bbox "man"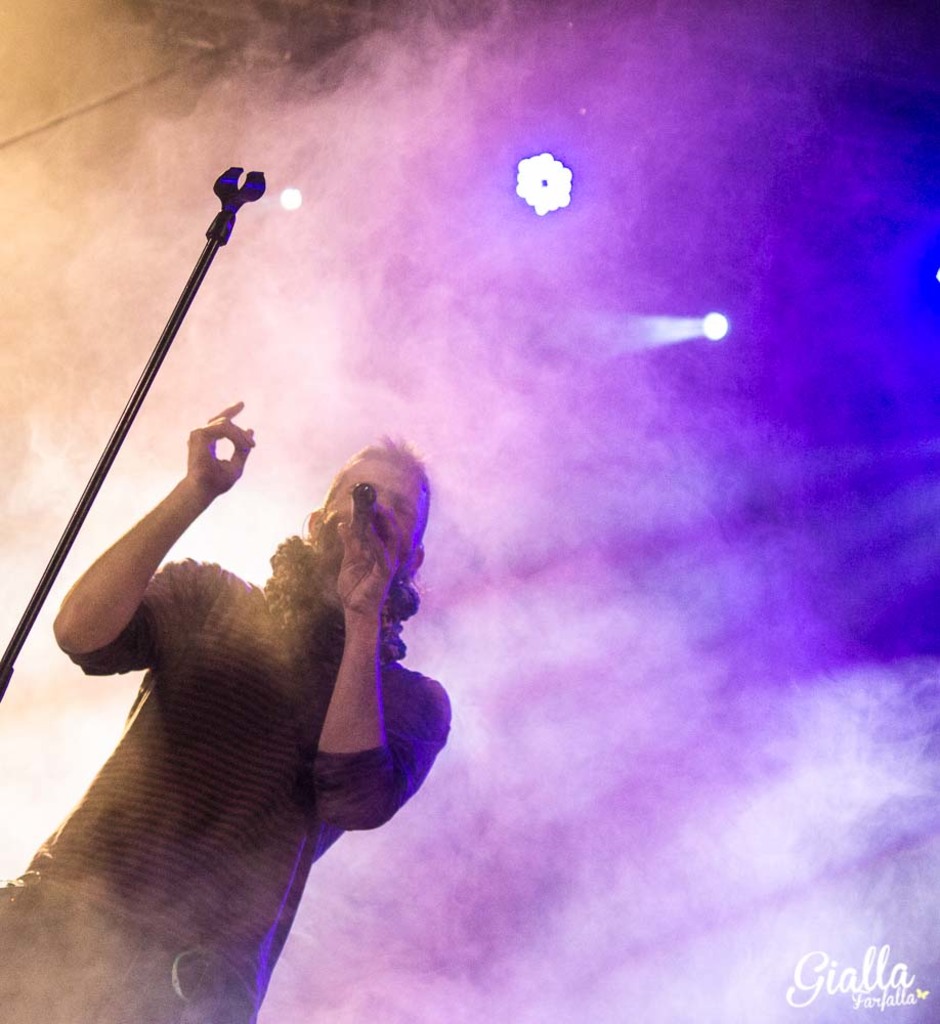
crop(0, 393, 457, 1023)
